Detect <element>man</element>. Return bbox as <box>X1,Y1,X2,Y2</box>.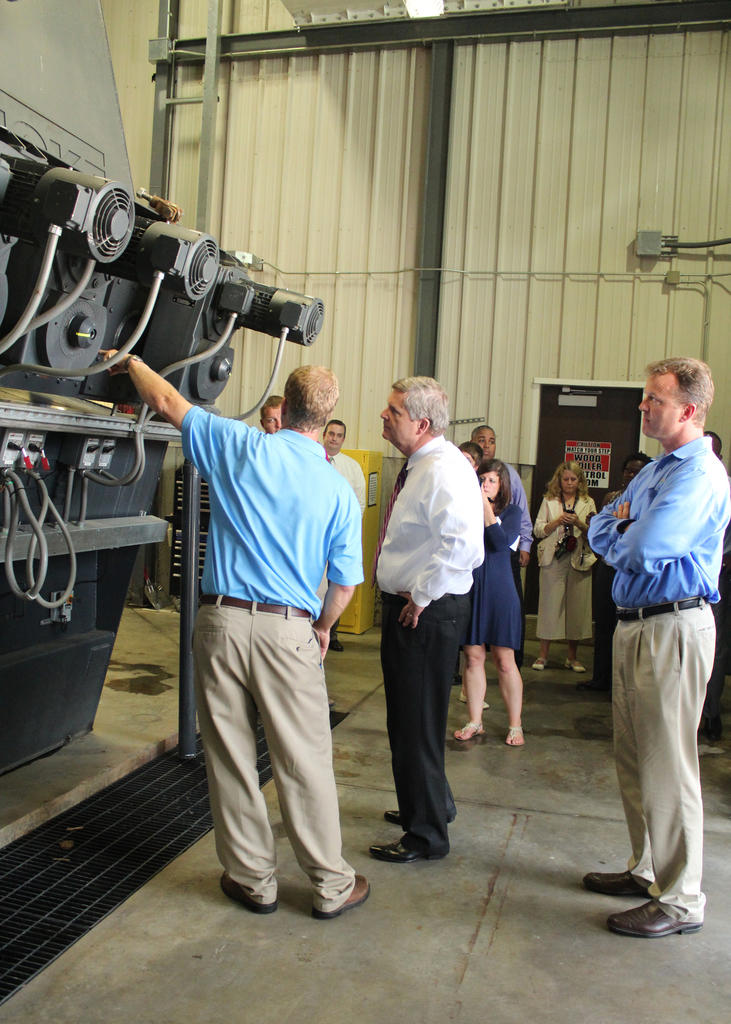
<box>95,347,372,917</box>.
